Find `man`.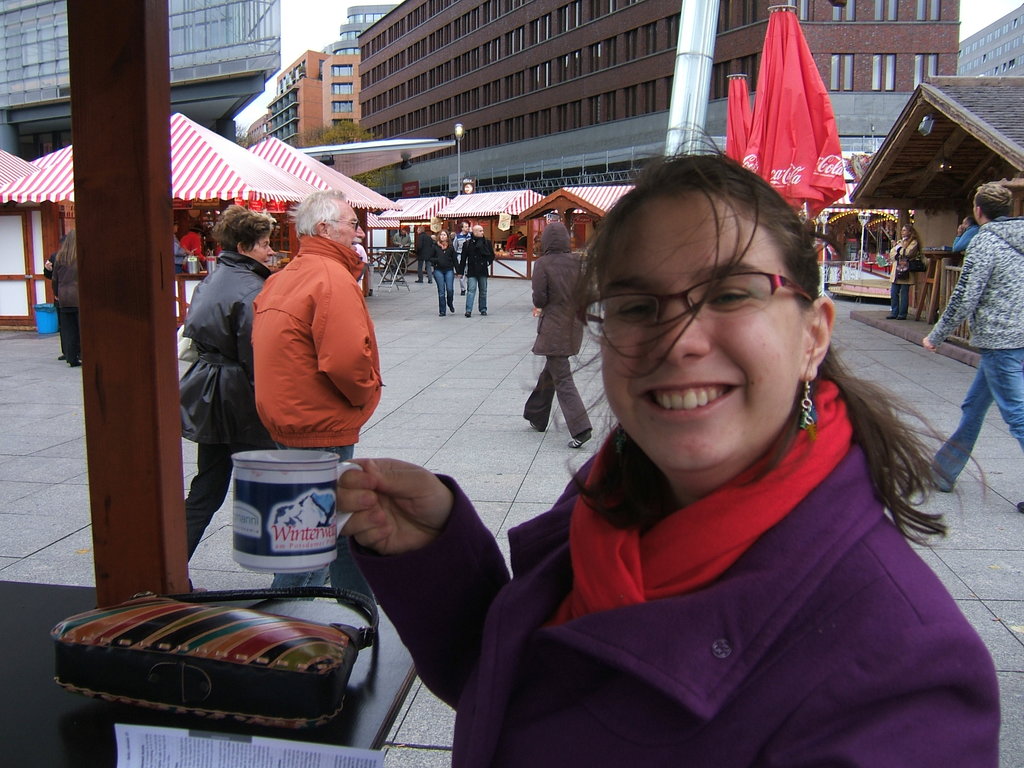
{"left": 456, "top": 224, "right": 499, "bottom": 314}.
